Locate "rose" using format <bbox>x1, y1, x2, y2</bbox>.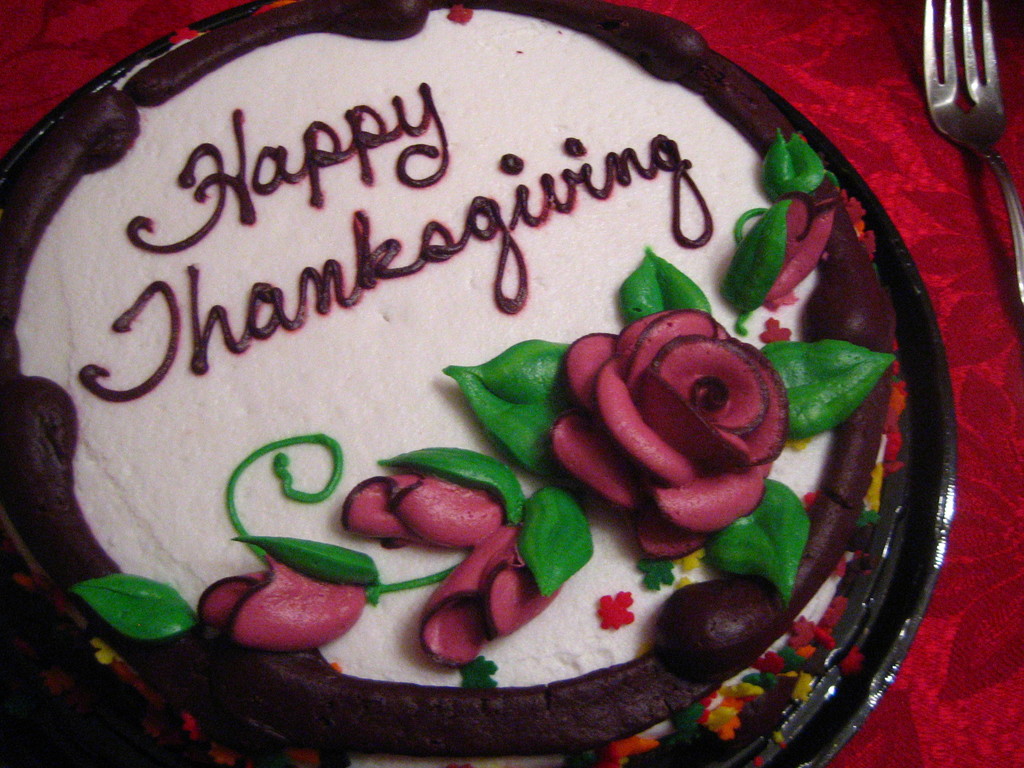
<bbox>343, 468, 503, 554</bbox>.
